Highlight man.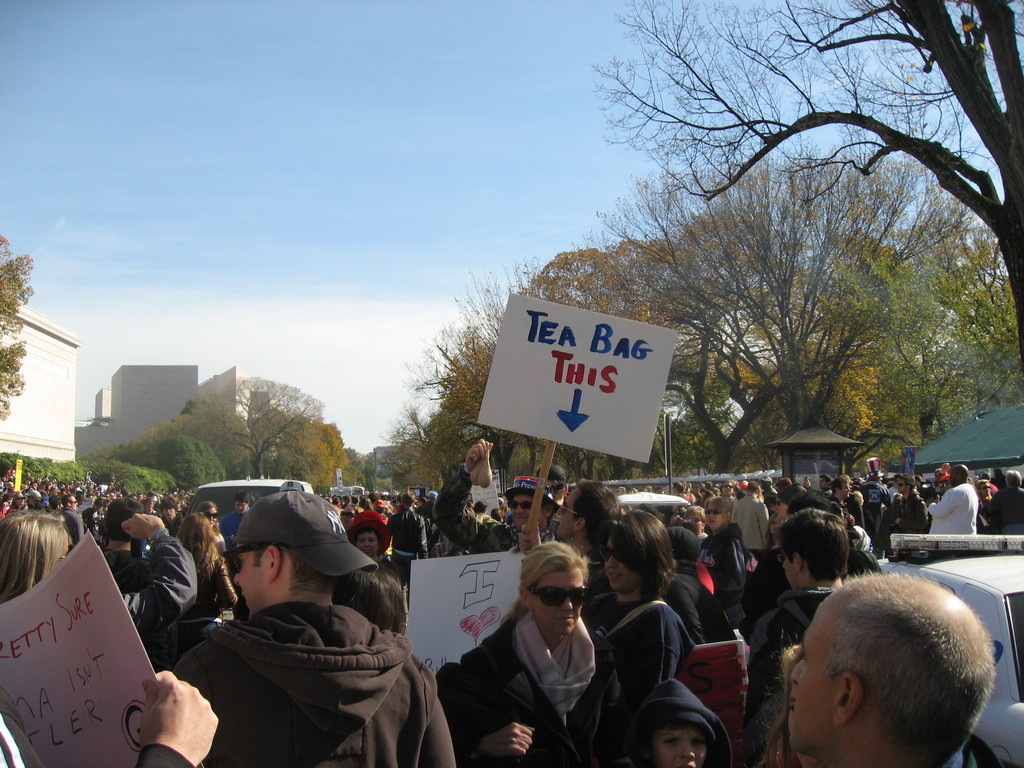
Highlighted region: {"x1": 141, "y1": 498, "x2": 424, "y2": 758}.
